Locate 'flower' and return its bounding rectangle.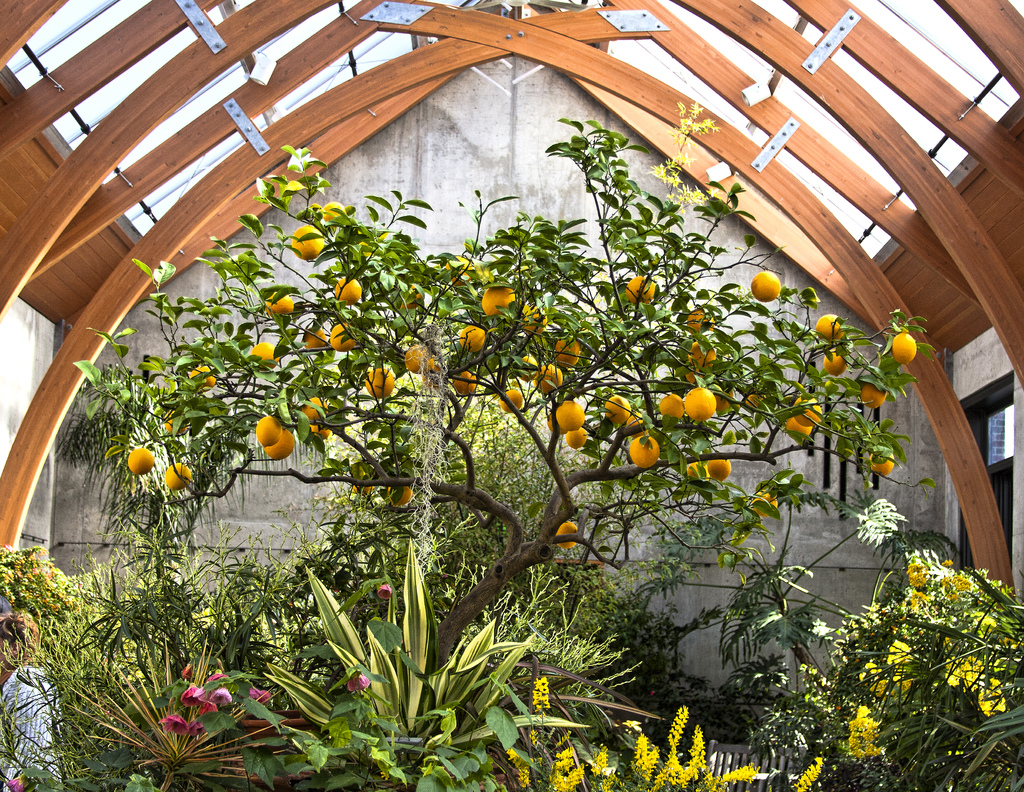
715:761:761:783.
